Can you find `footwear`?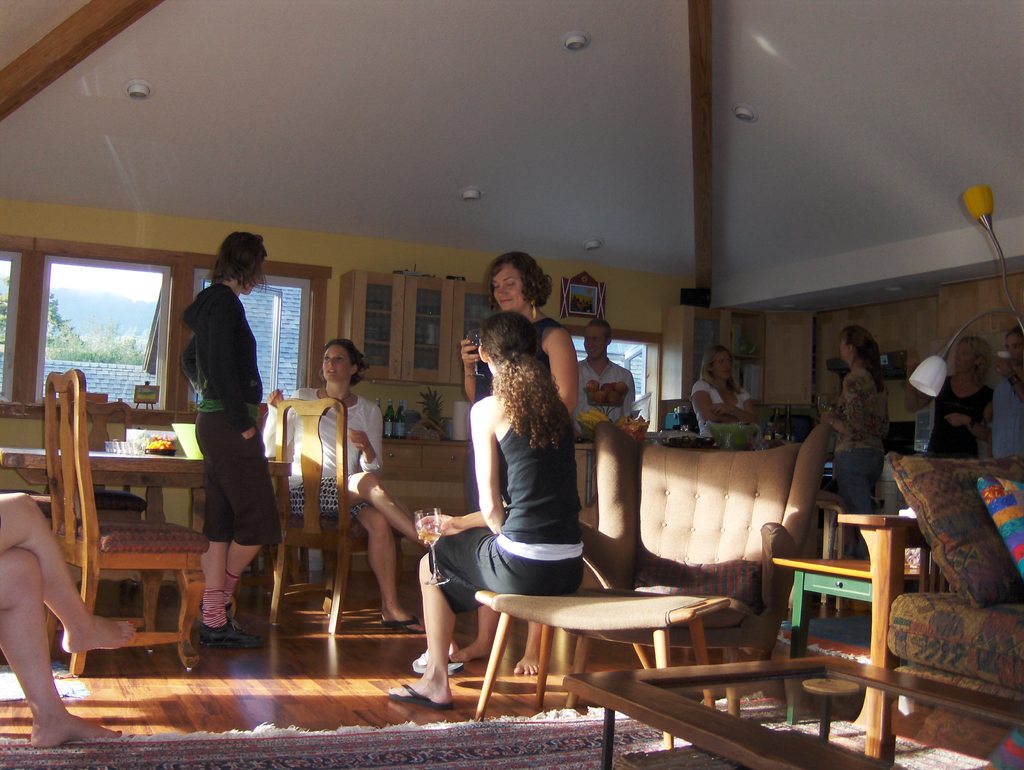
Yes, bounding box: {"x1": 196, "y1": 618, "x2": 261, "y2": 650}.
